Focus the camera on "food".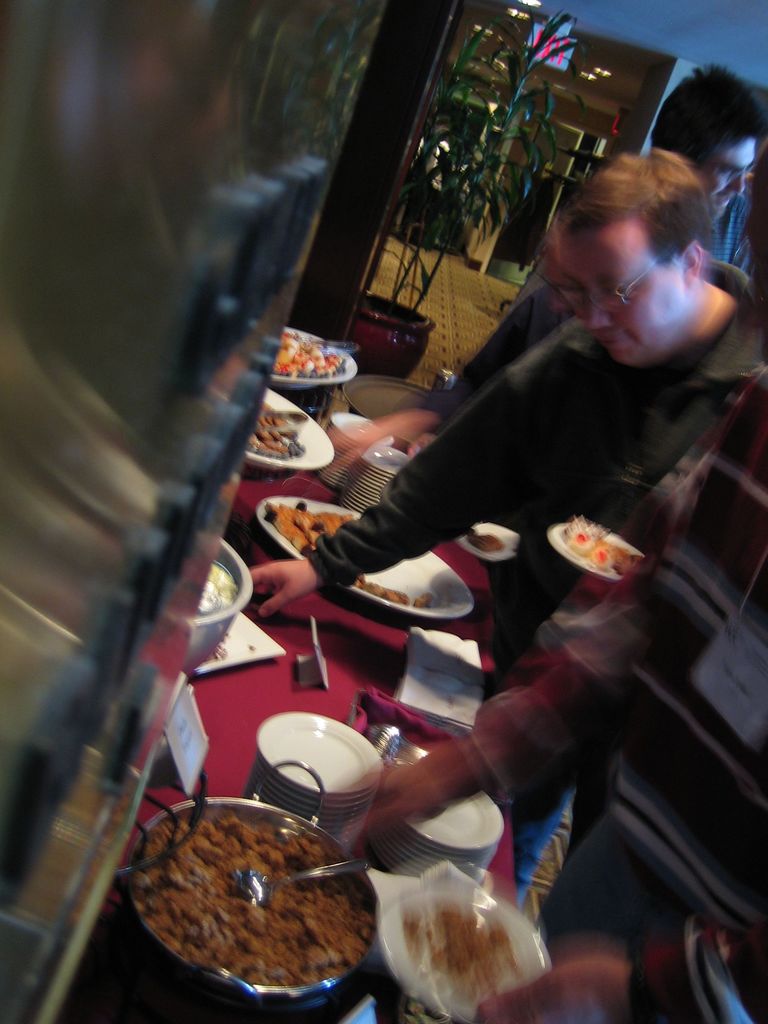
Focus region: select_region(261, 498, 438, 608).
